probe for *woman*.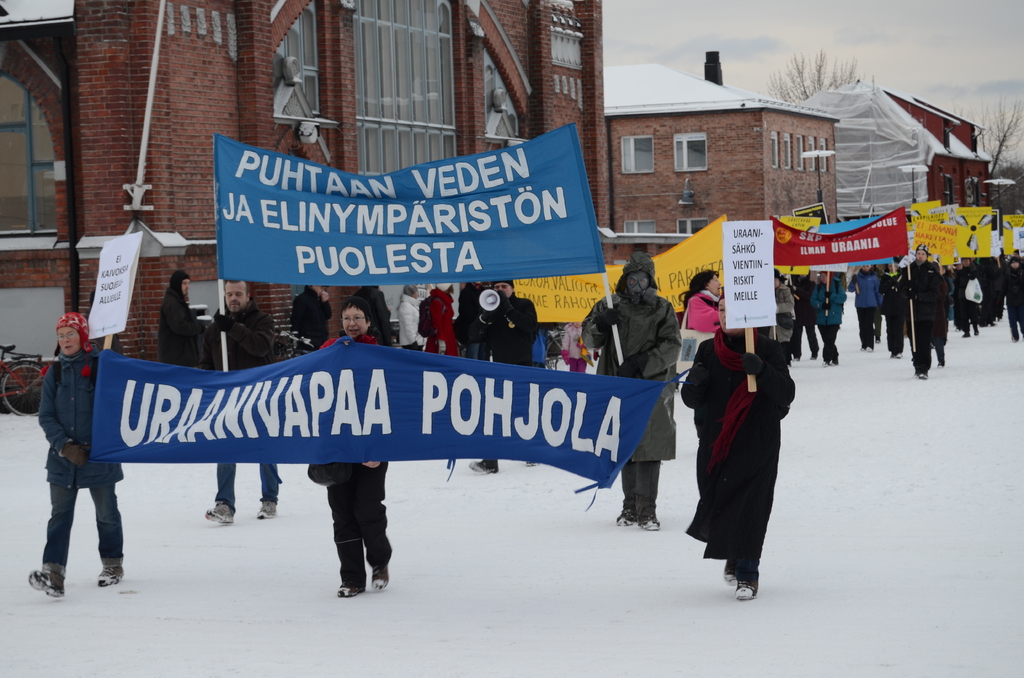
Probe result: {"x1": 683, "y1": 268, "x2": 721, "y2": 373}.
